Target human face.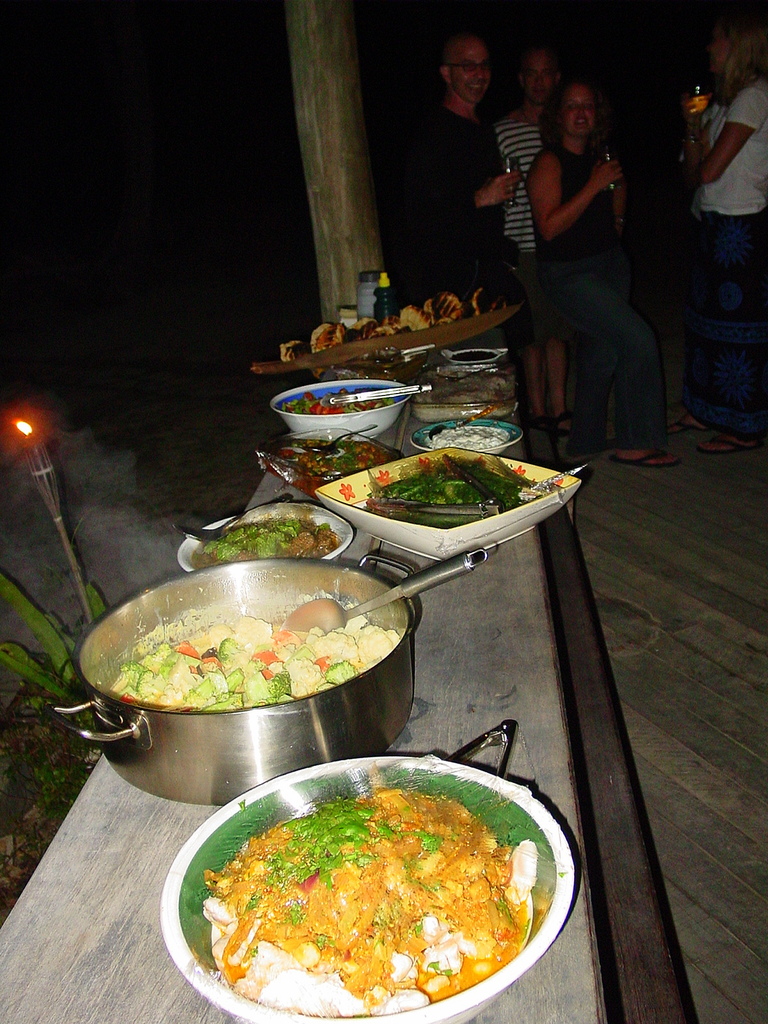
Target region: [left=709, top=27, right=734, bottom=74].
